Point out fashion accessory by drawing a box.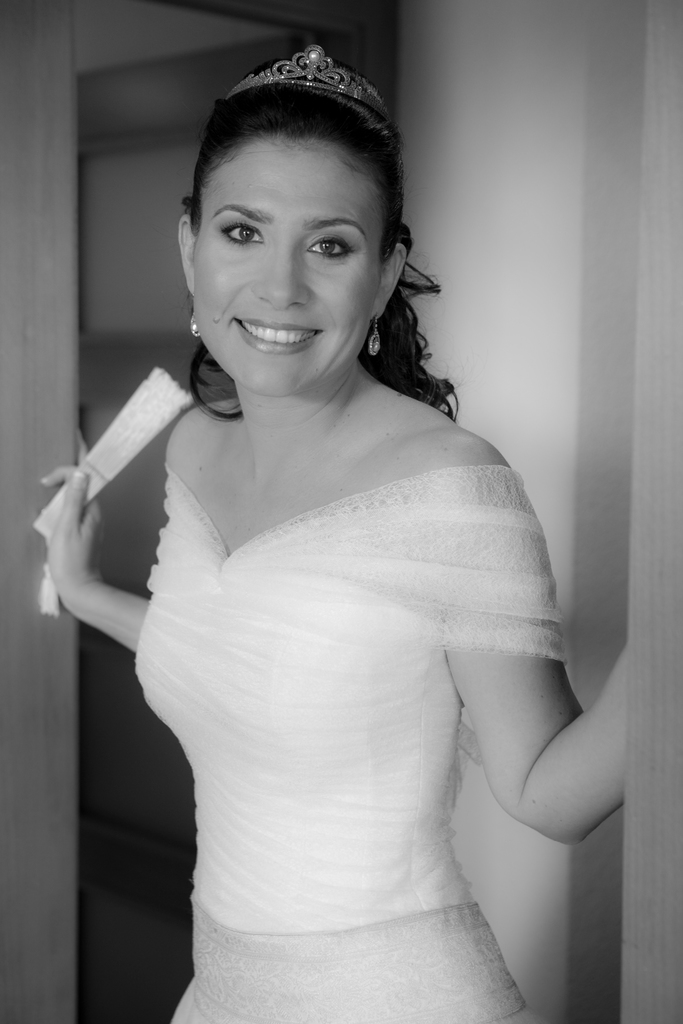
x1=187, y1=305, x2=203, y2=340.
